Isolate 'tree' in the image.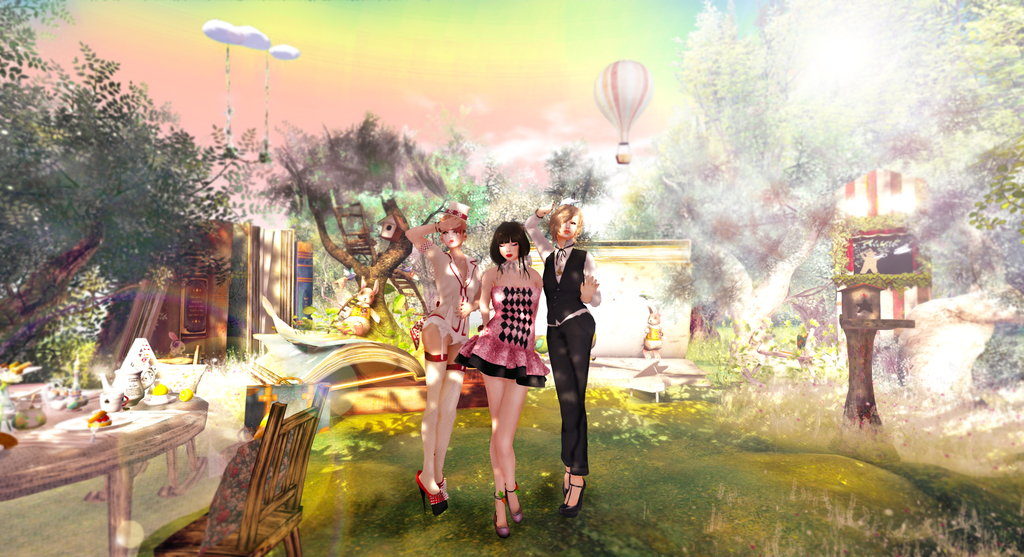
Isolated region: <box>266,110,454,345</box>.
